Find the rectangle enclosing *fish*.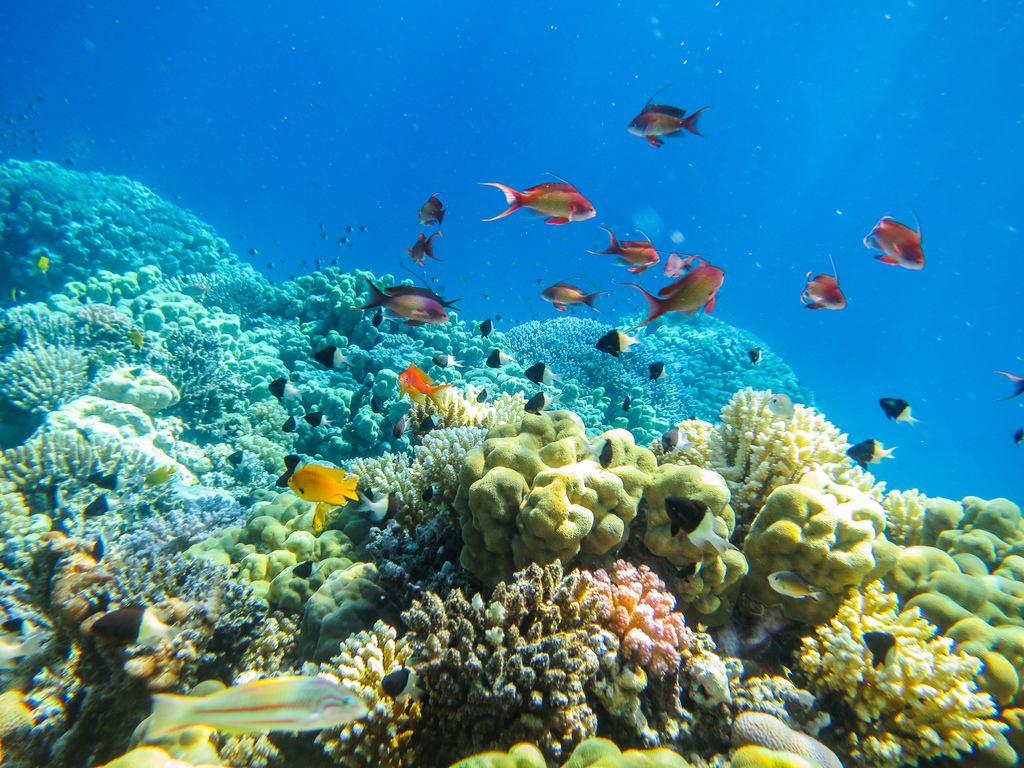
crop(394, 414, 410, 445).
